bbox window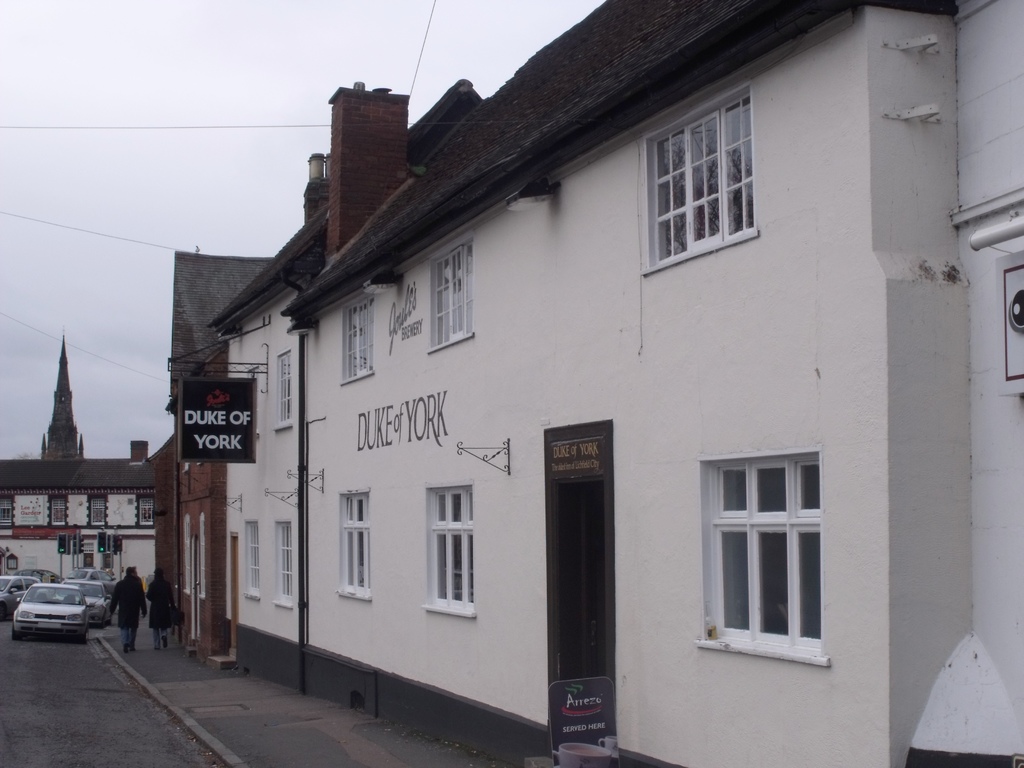
[x1=335, y1=491, x2=374, y2=602]
